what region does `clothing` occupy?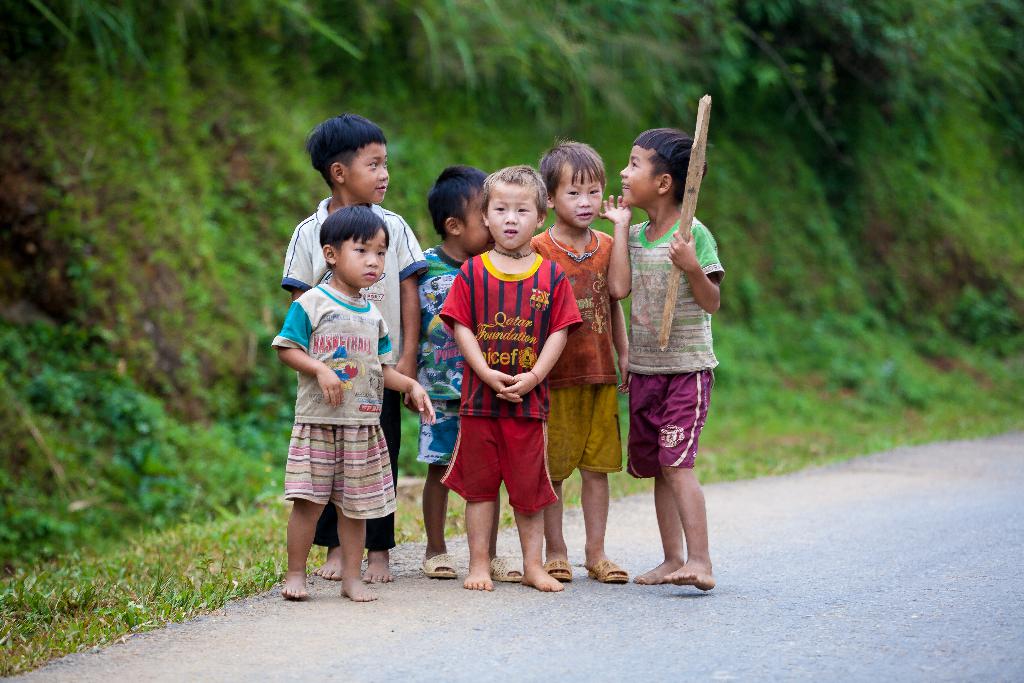
bbox=[529, 224, 623, 483].
